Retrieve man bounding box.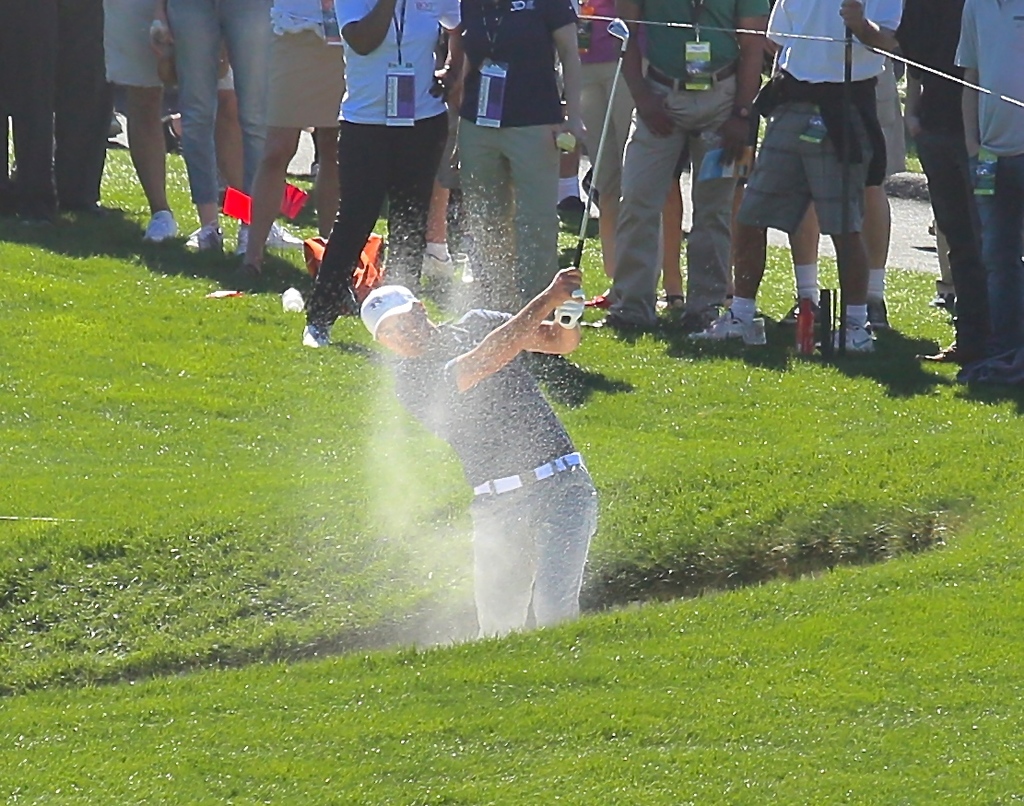
Bounding box: rect(141, 0, 285, 260).
